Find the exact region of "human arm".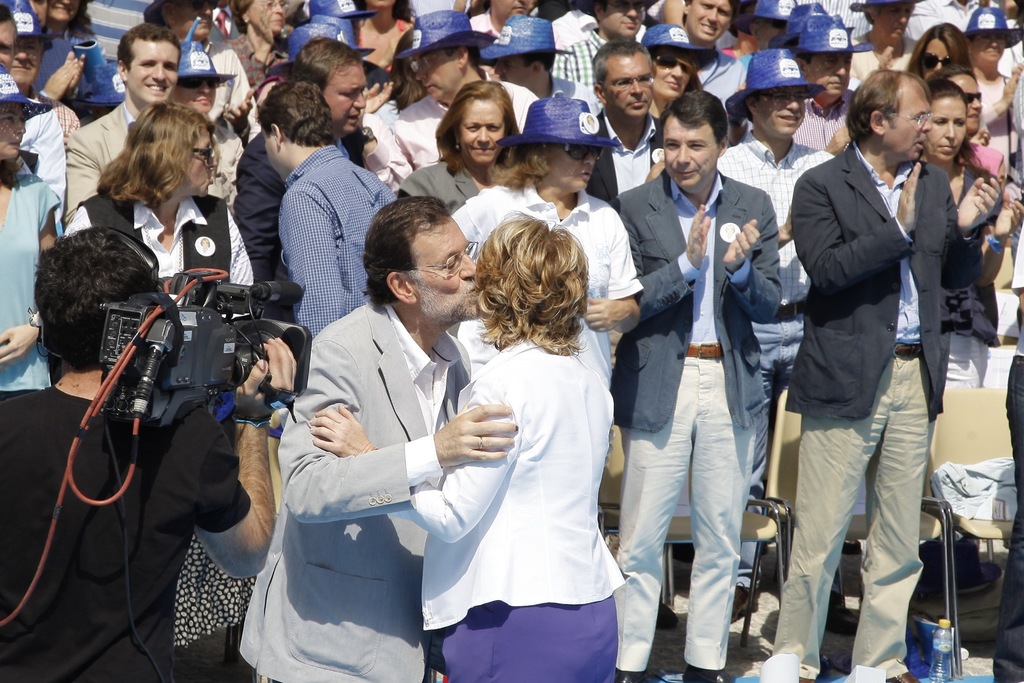
Exact region: bbox(278, 188, 343, 336).
